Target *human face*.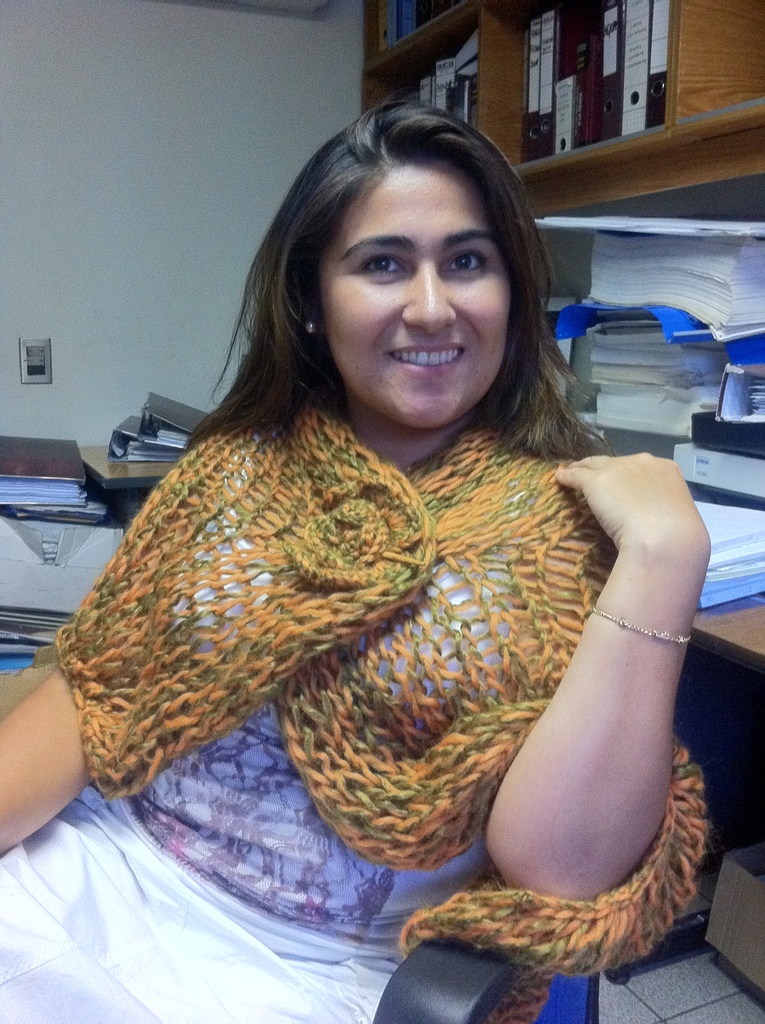
Target region: region(322, 162, 520, 417).
